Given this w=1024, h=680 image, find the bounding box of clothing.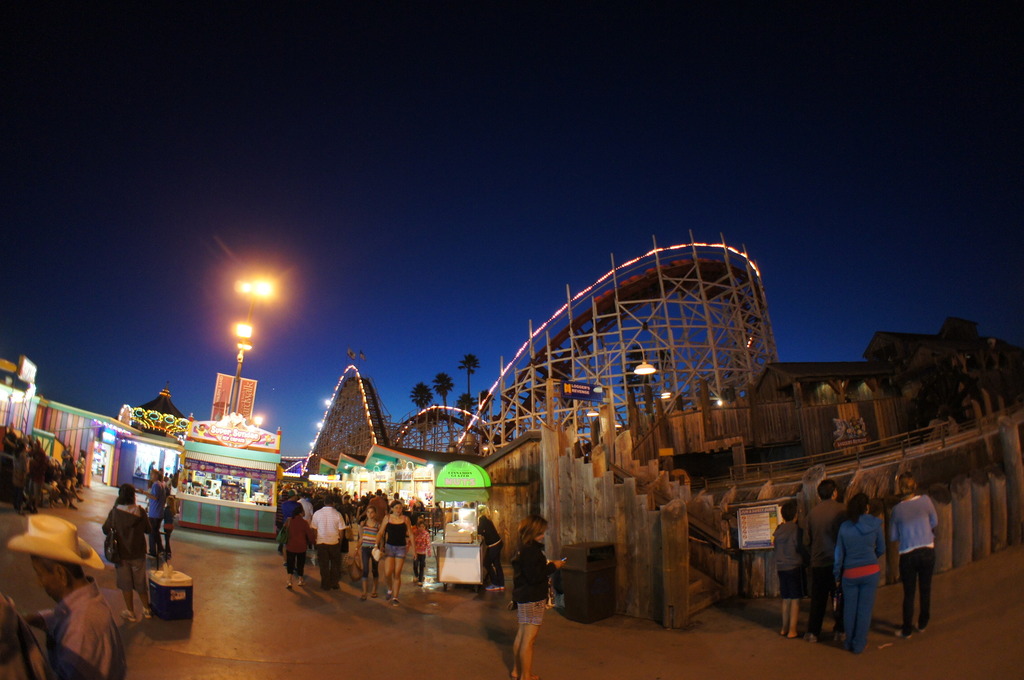
<region>886, 485, 939, 634</region>.
